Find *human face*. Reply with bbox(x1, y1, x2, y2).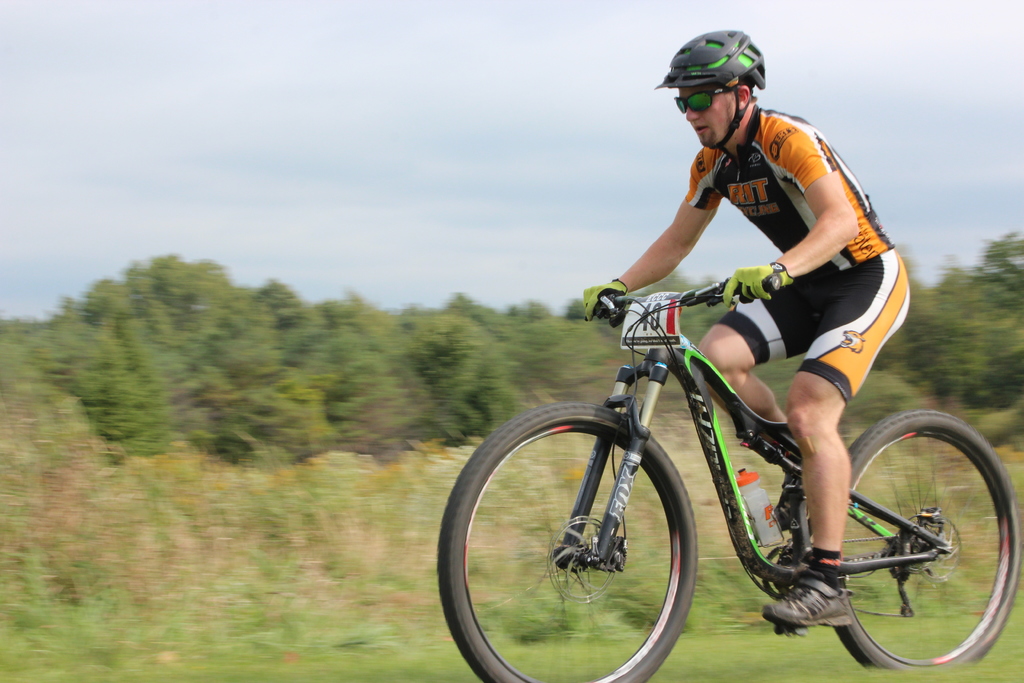
bbox(675, 84, 734, 152).
